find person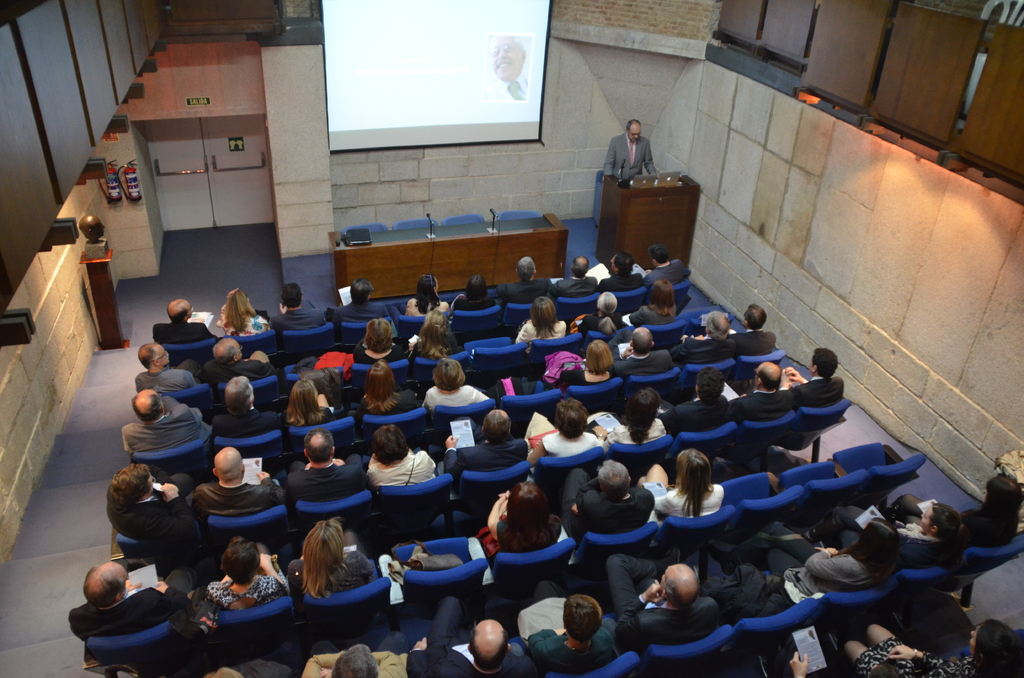
rect(363, 416, 435, 488)
